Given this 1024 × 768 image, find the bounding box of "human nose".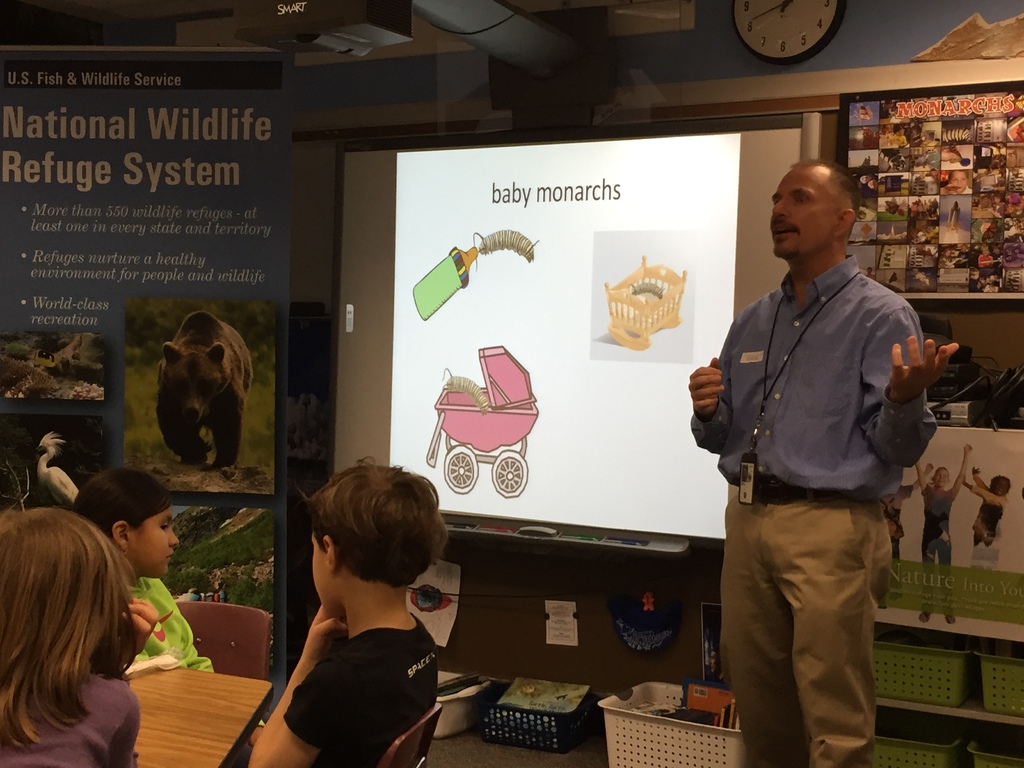
(939, 474, 943, 478).
